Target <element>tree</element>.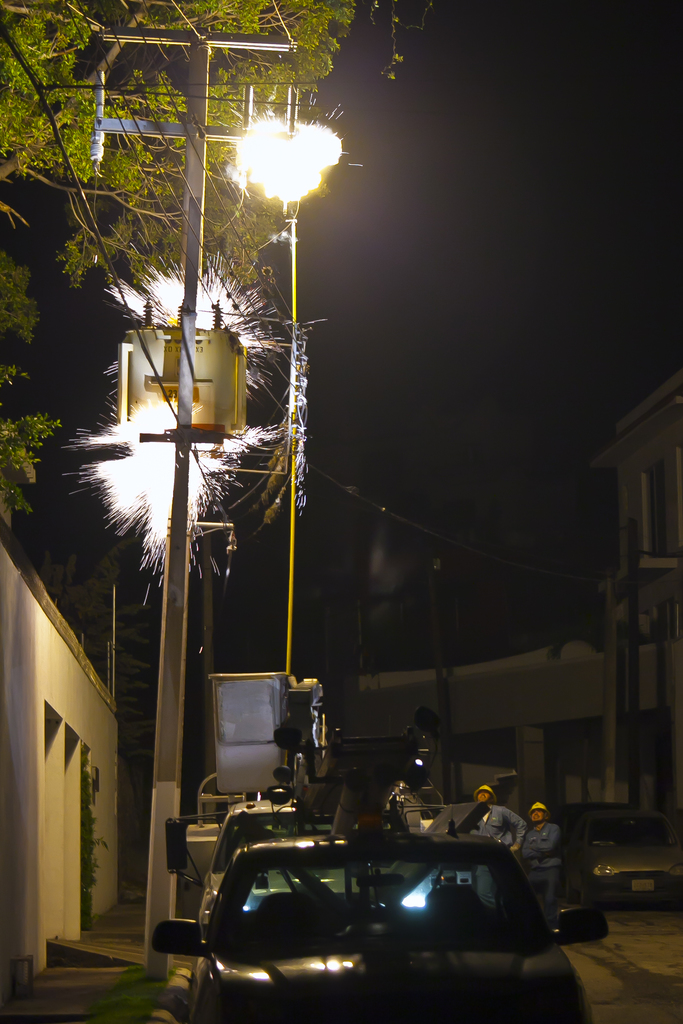
Target region: <region>0, 0, 429, 553</region>.
